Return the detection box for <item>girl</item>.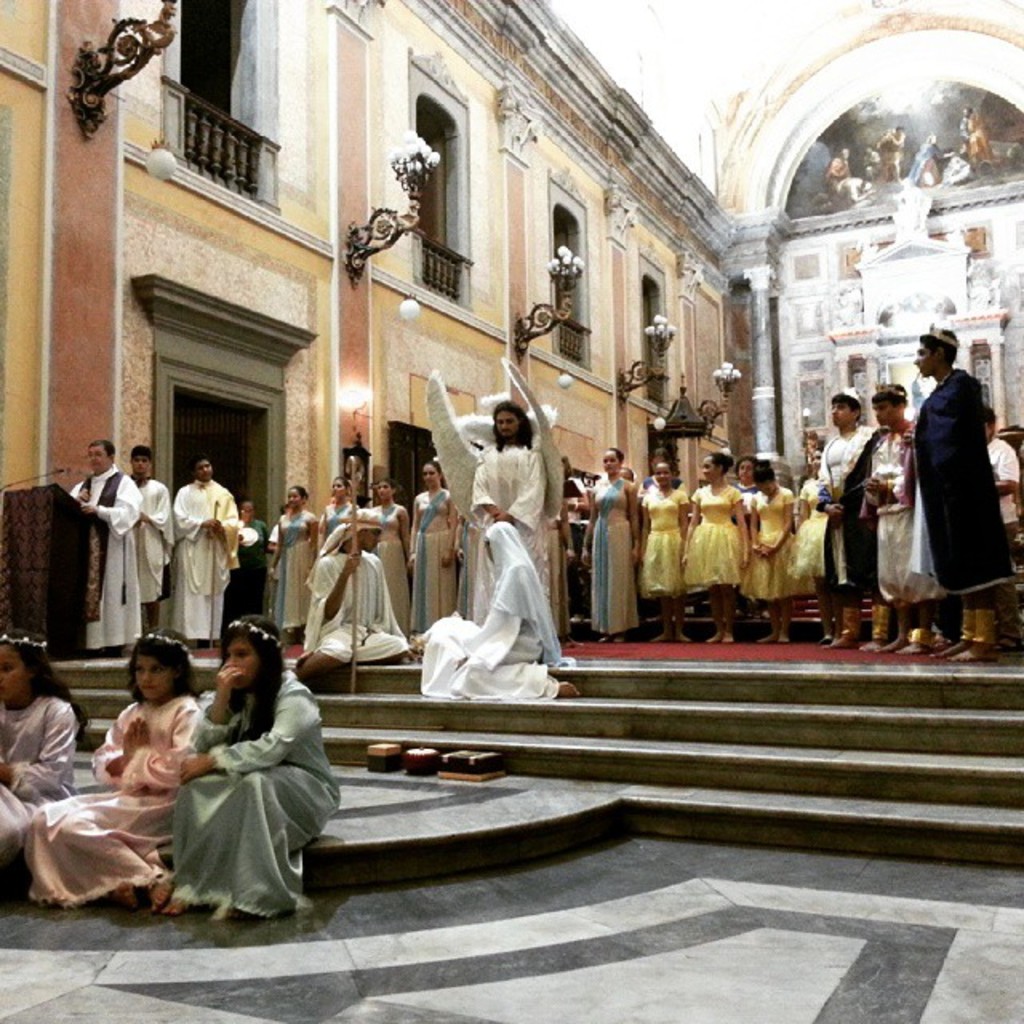
crop(683, 450, 749, 643).
